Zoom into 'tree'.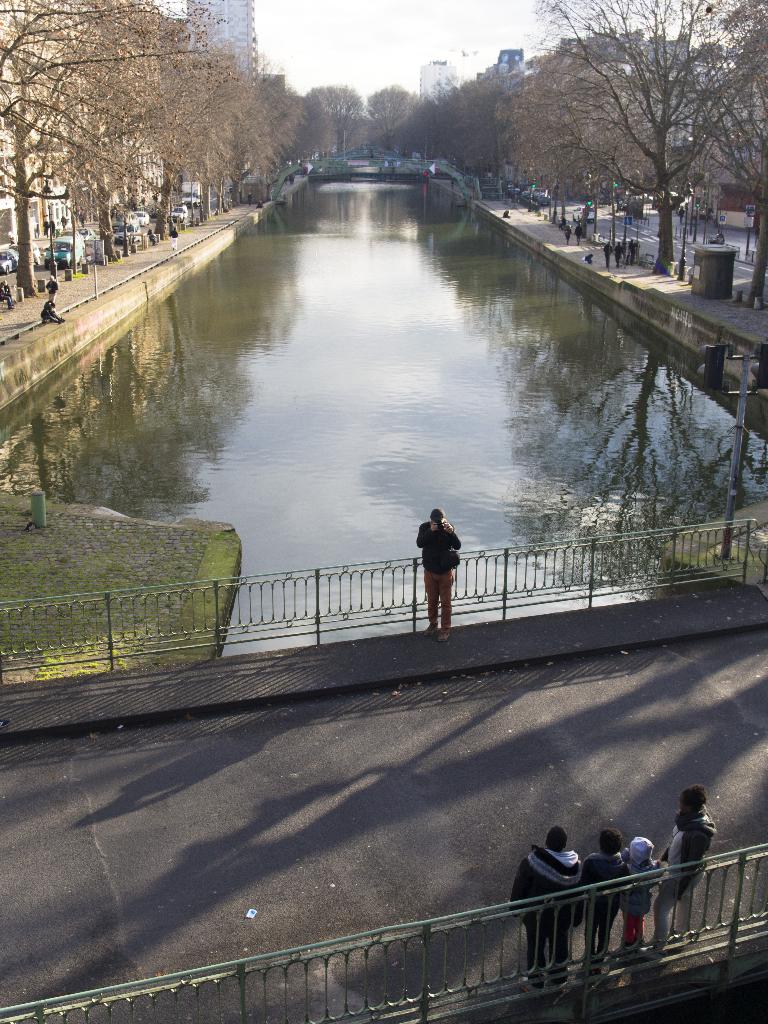
Zoom target: 532 43 637 237.
